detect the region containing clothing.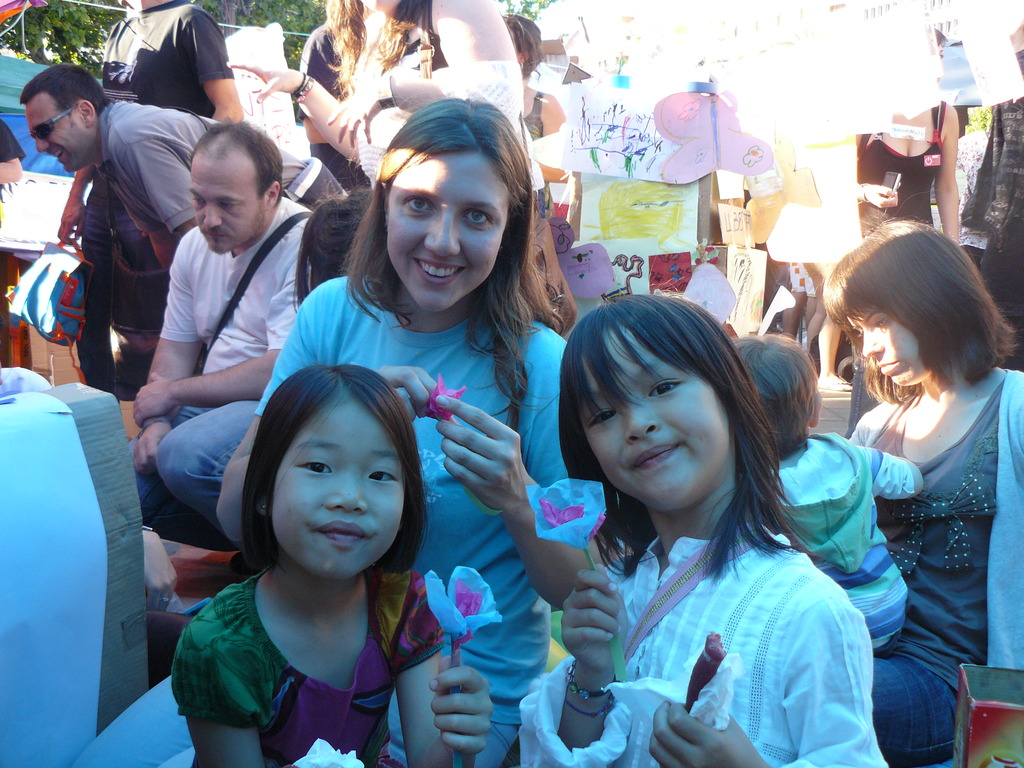
box=[253, 272, 576, 765].
